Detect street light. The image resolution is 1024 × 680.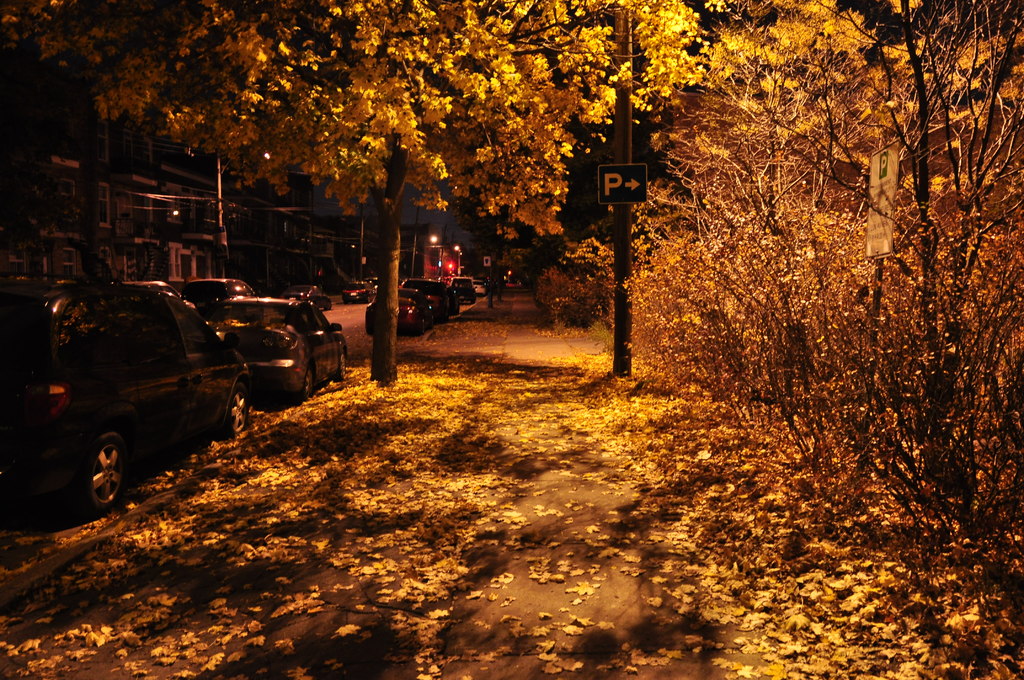
(x1=452, y1=243, x2=464, y2=273).
